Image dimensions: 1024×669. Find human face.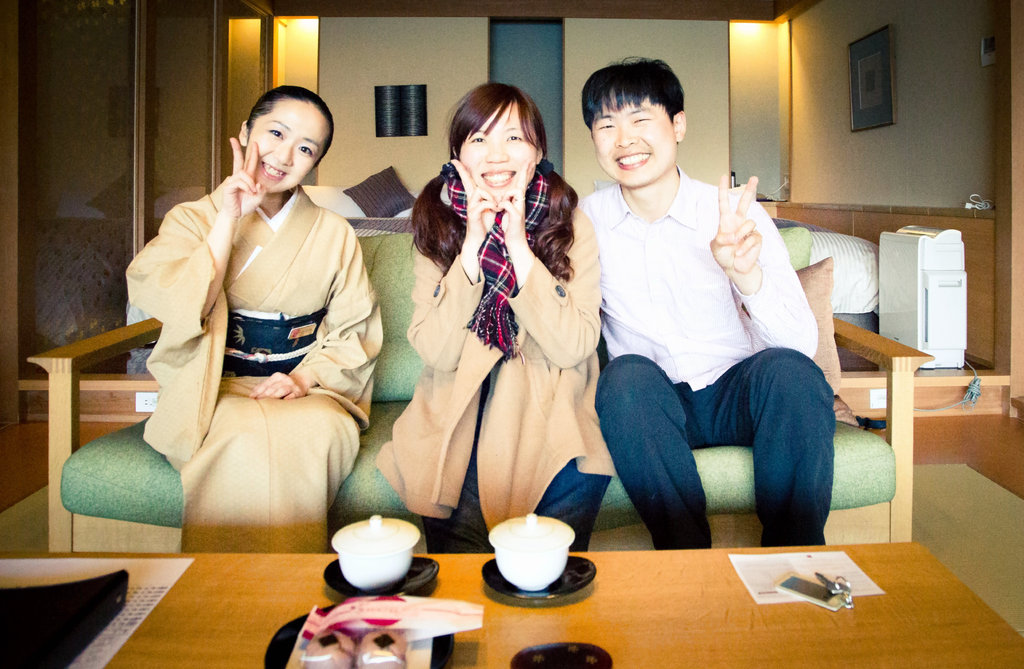
[595, 87, 676, 191].
